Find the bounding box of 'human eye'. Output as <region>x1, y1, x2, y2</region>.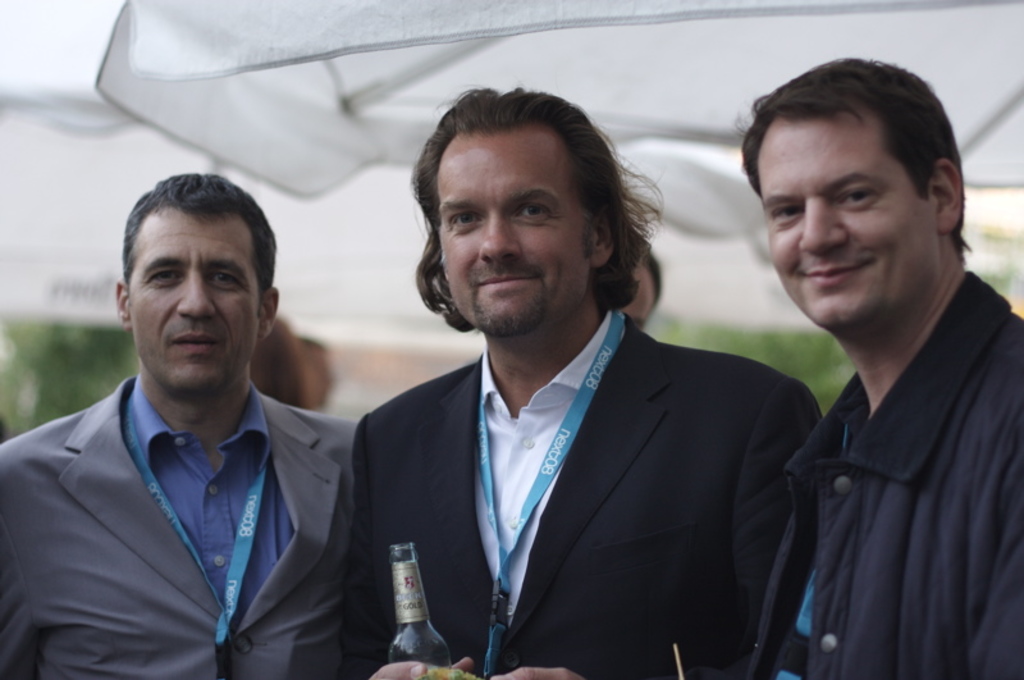
<region>439, 205, 481, 233</region>.
